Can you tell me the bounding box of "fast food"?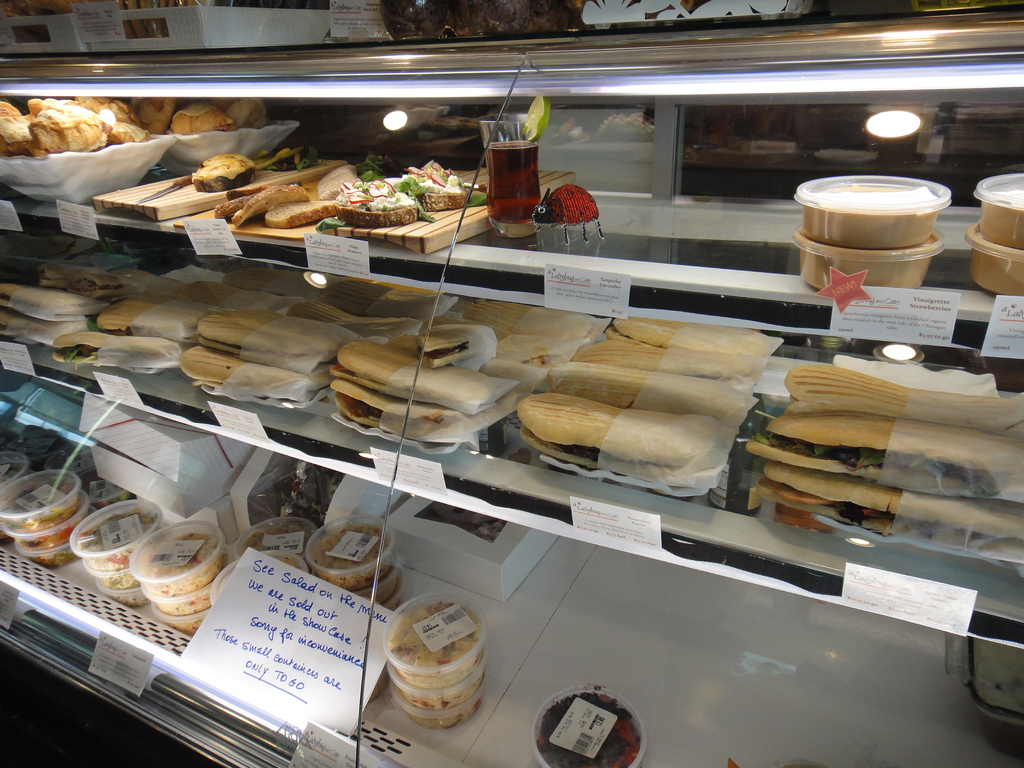
<region>392, 648, 483, 712</region>.
